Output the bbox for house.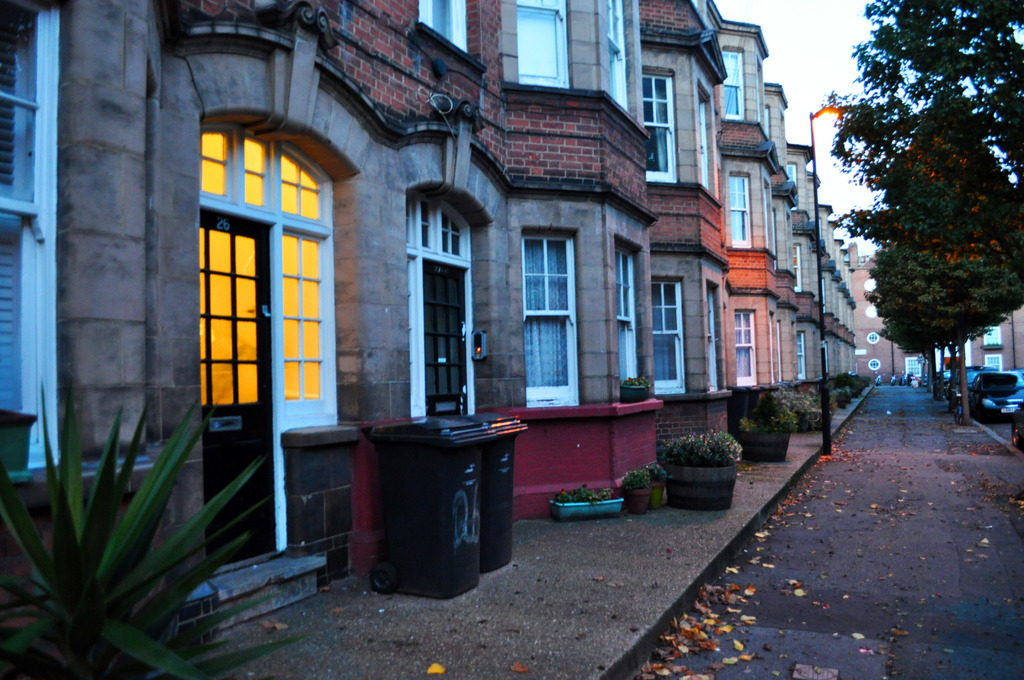
detection(0, 0, 855, 621).
